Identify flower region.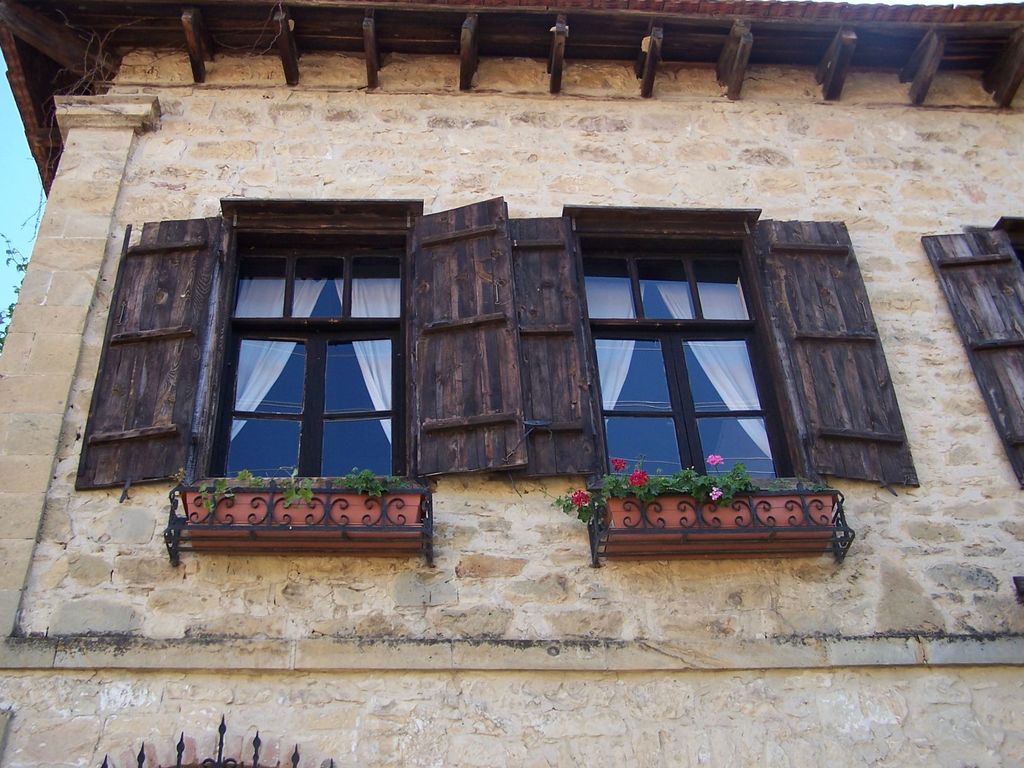
Region: [630,467,652,486].
